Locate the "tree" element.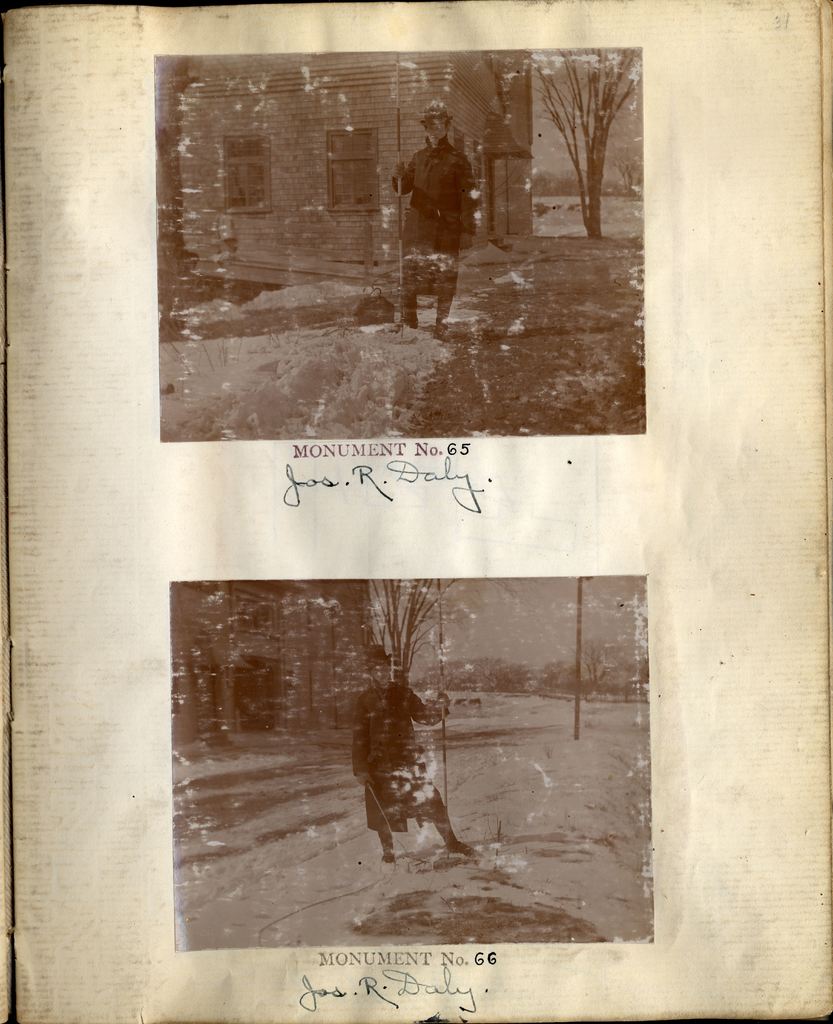
Element bbox: bbox=(524, 39, 636, 242).
